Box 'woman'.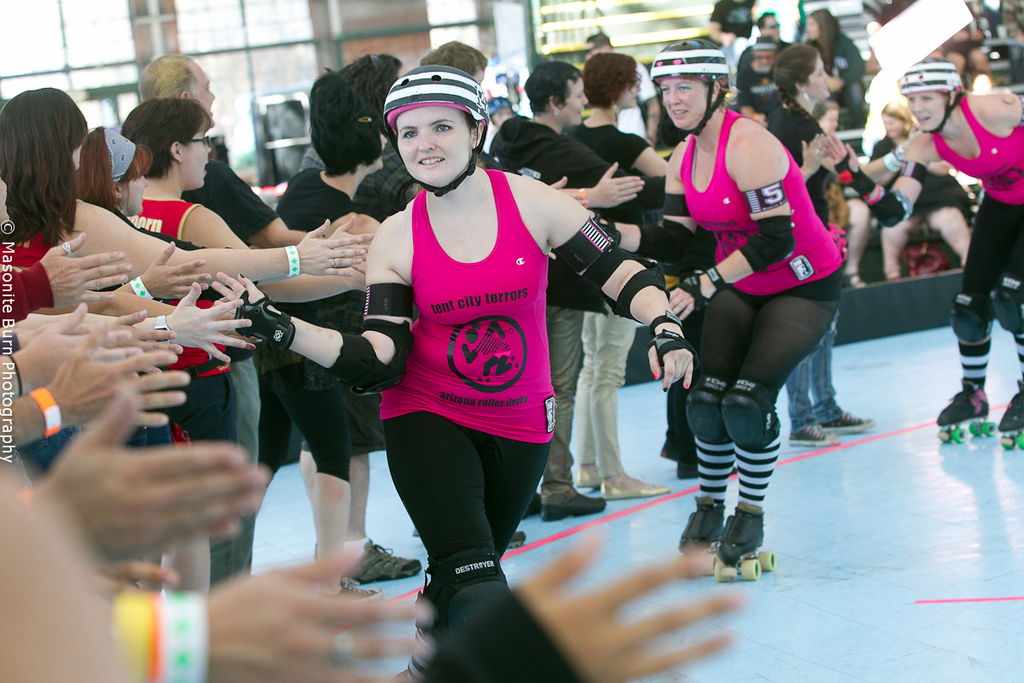
<box>276,114,426,574</box>.
